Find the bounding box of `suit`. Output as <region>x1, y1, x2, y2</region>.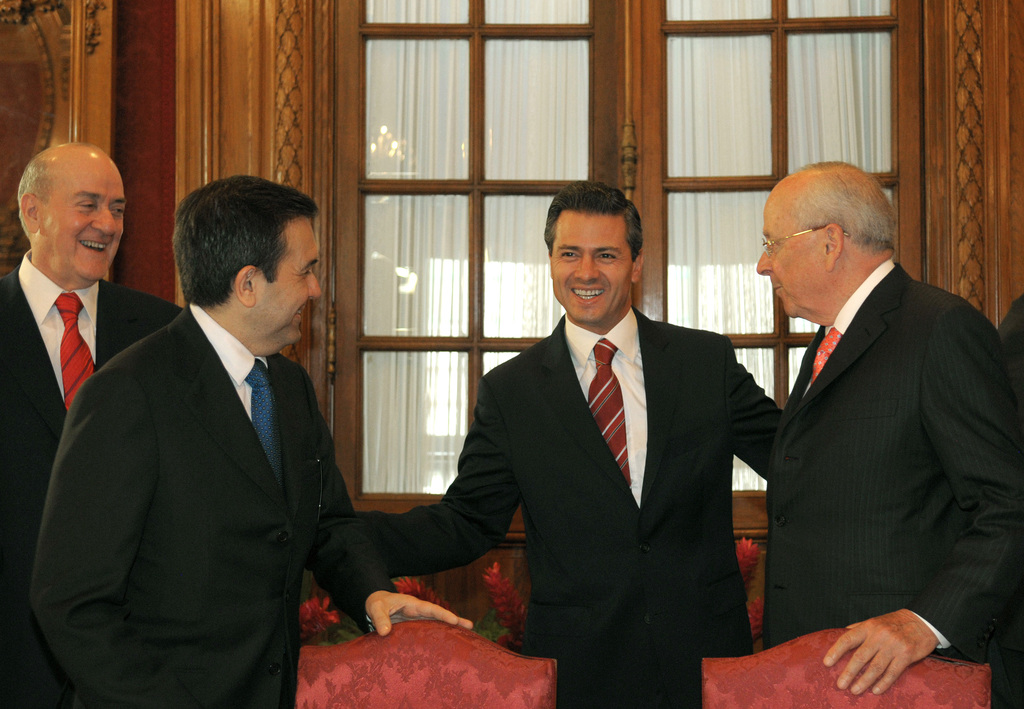
<region>1001, 296, 1023, 382</region>.
